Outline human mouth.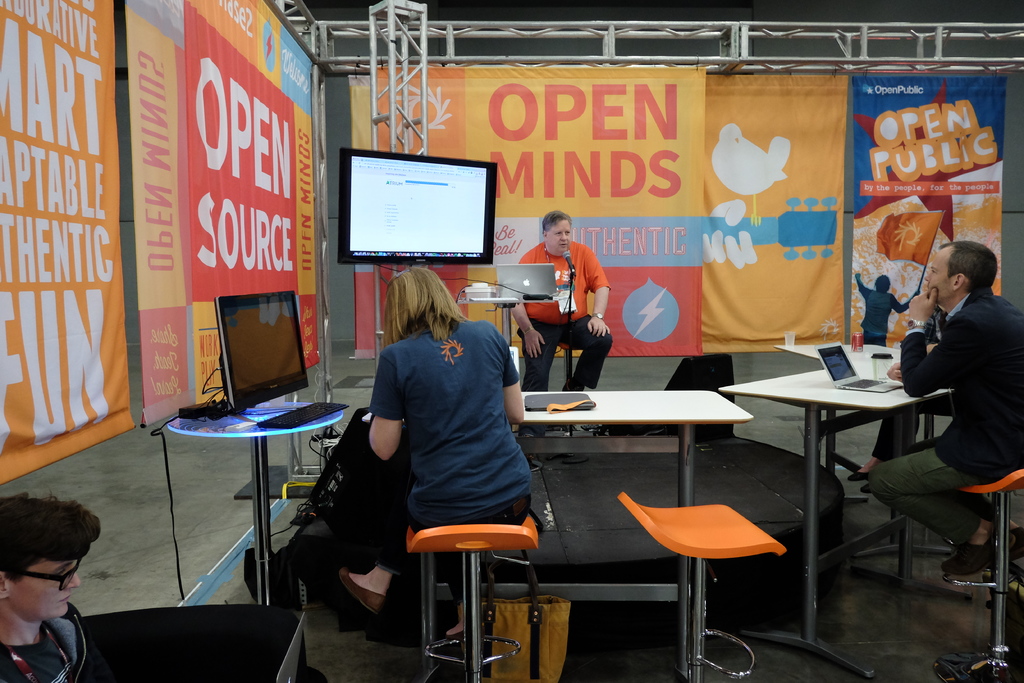
Outline: rect(559, 245, 566, 245).
